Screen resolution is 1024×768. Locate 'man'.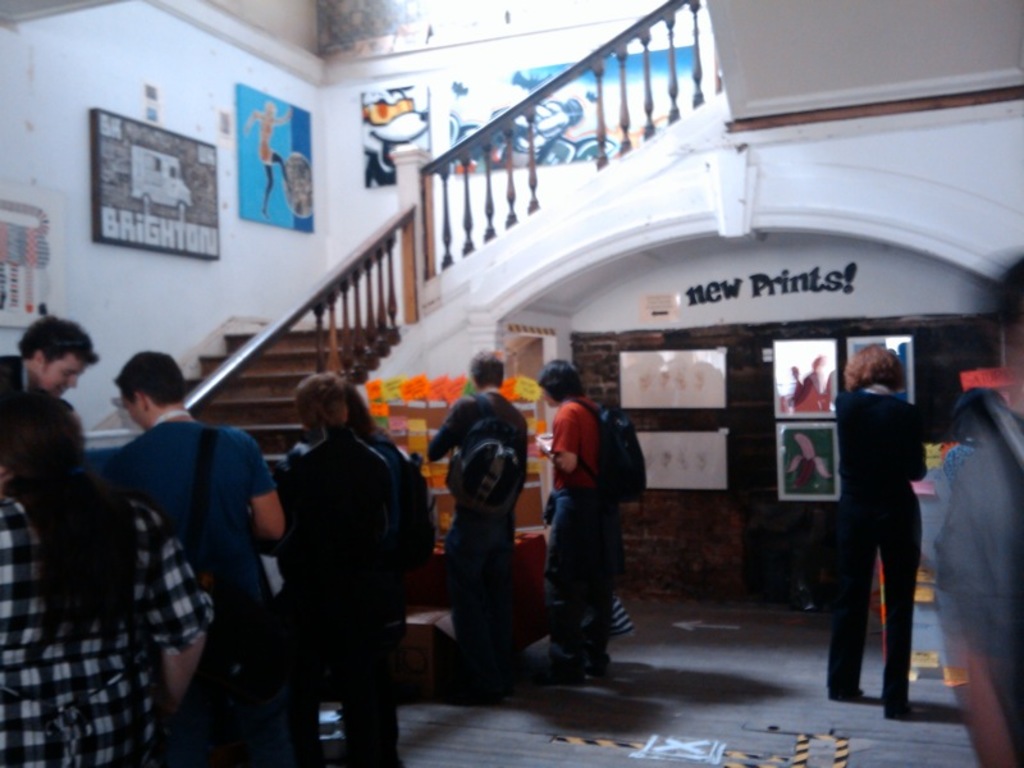
422 346 526 691.
